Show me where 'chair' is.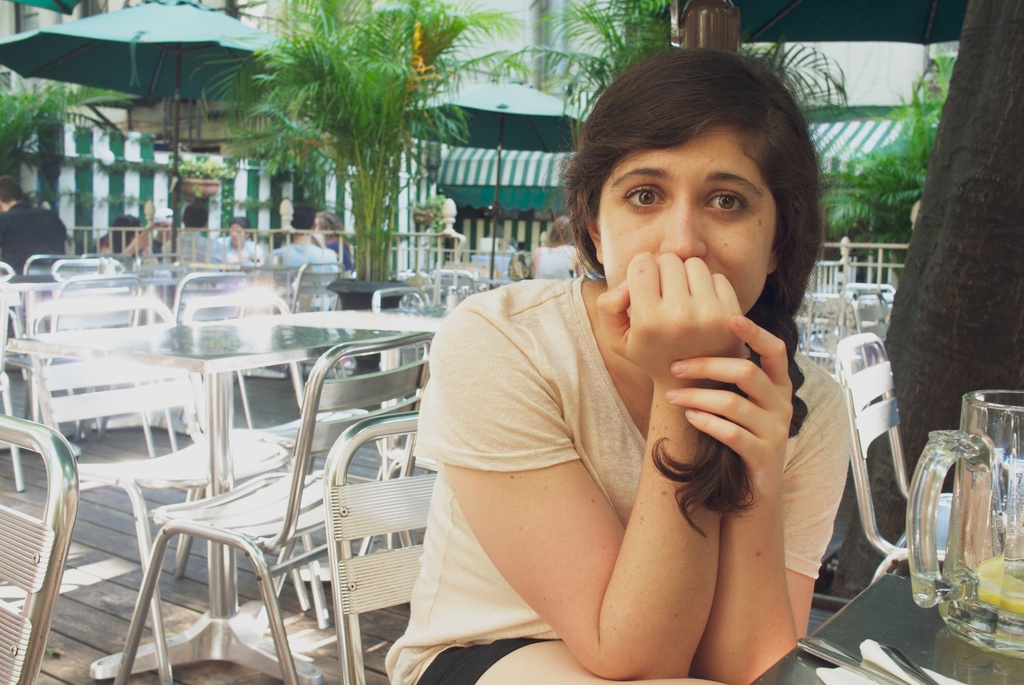
'chair' is at BBox(850, 290, 891, 384).
